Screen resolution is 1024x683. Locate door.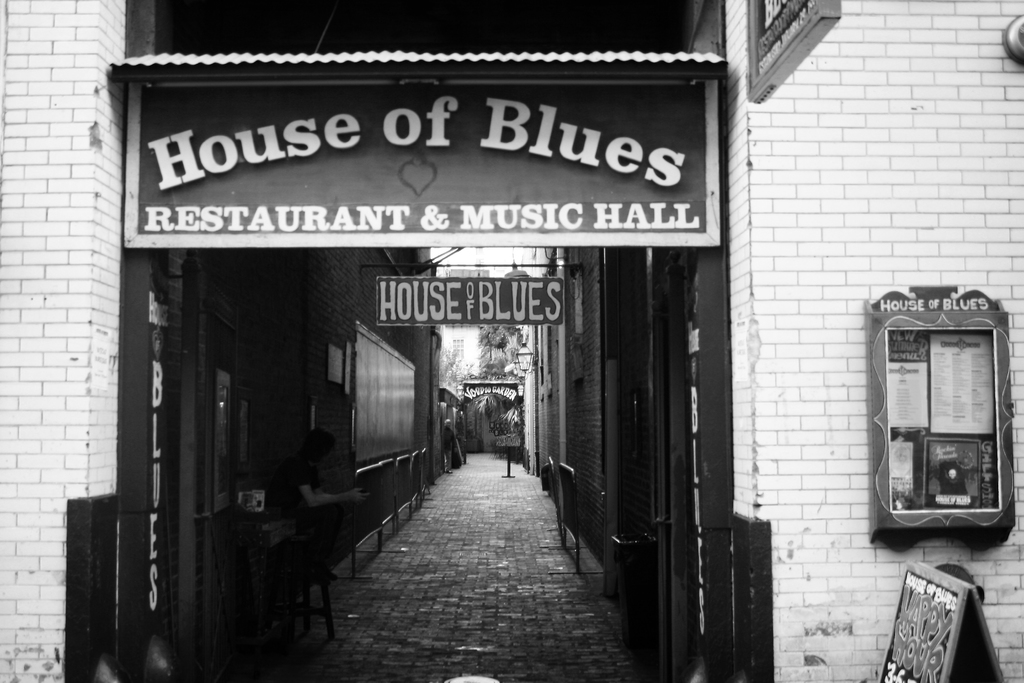
select_region(184, 259, 243, 682).
